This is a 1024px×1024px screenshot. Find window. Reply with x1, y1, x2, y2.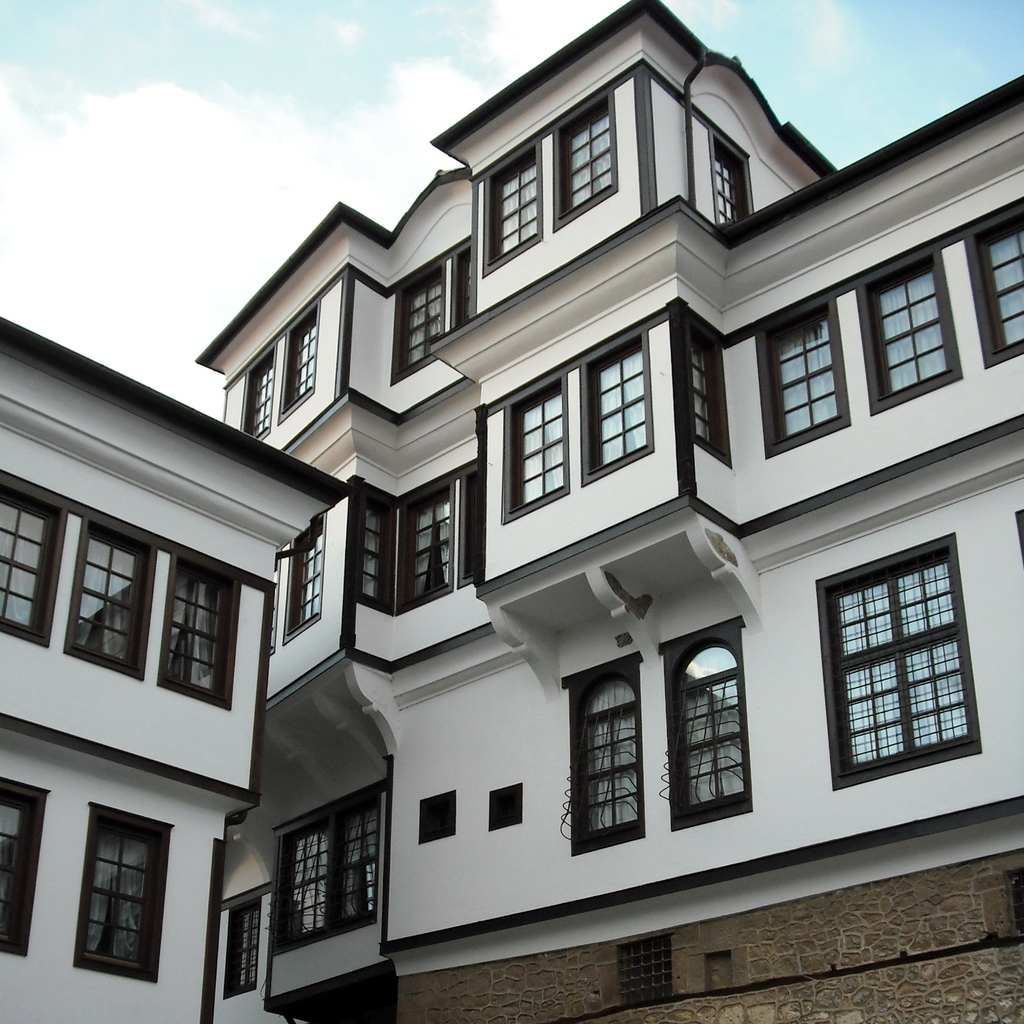
394, 264, 441, 376.
